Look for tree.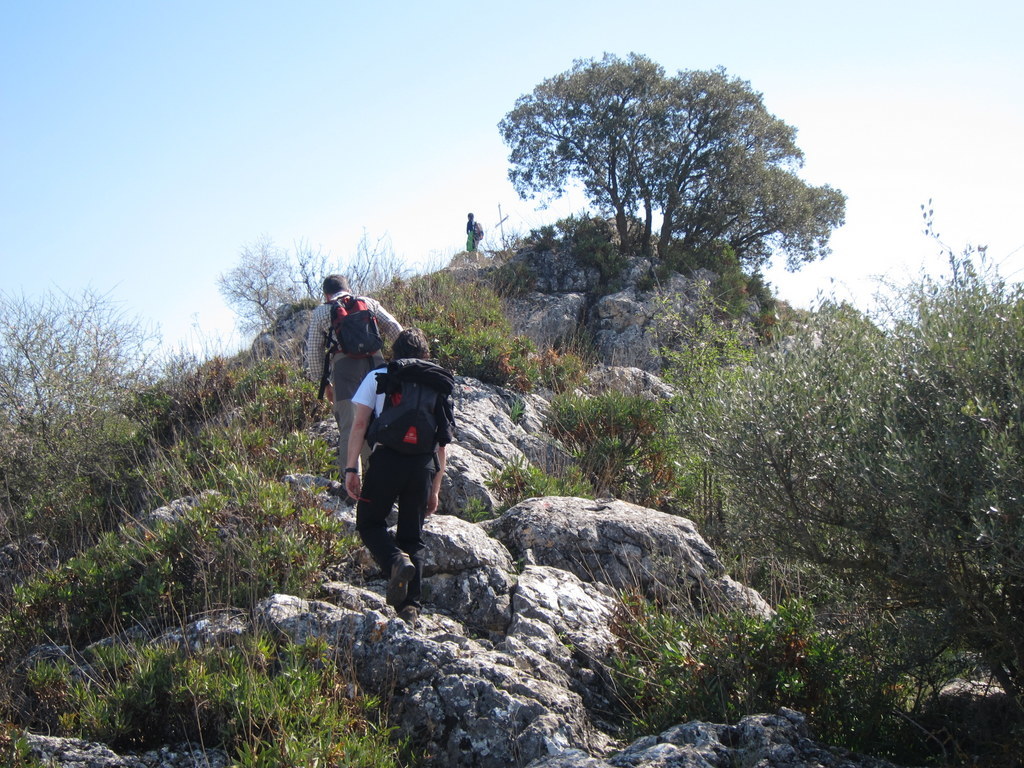
Found: [0,282,215,594].
